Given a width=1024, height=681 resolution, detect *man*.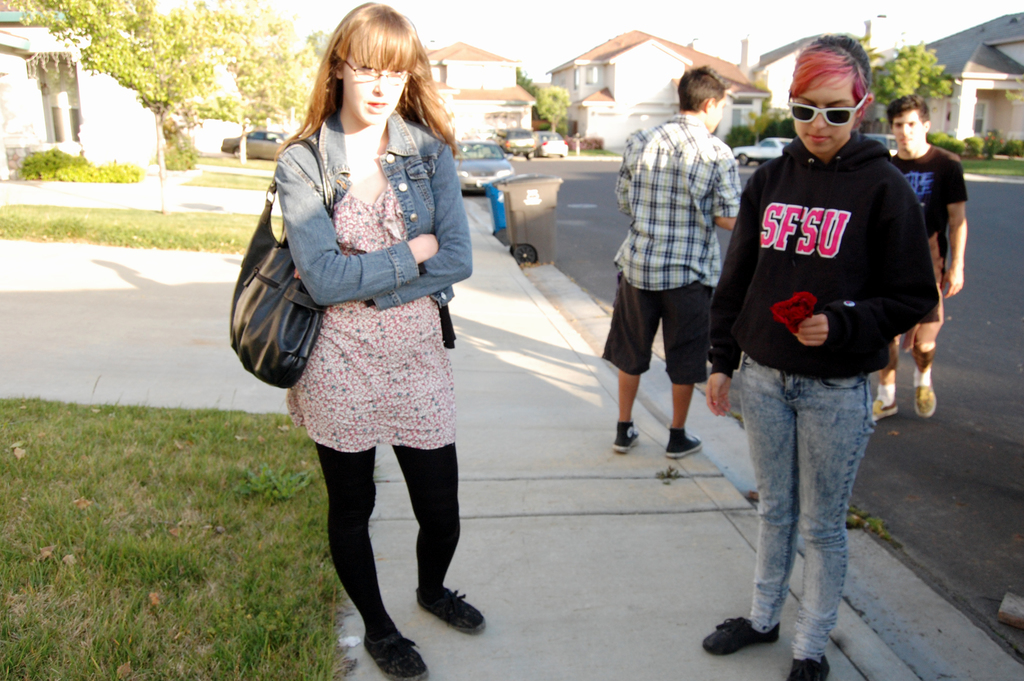
locate(611, 72, 755, 476).
